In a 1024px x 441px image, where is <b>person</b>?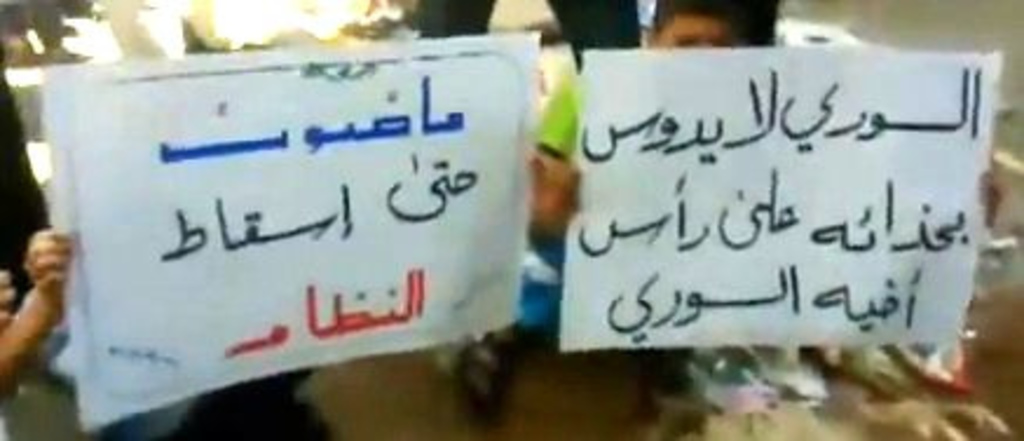
x1=422, y1=0, x2=642, y2=73.
